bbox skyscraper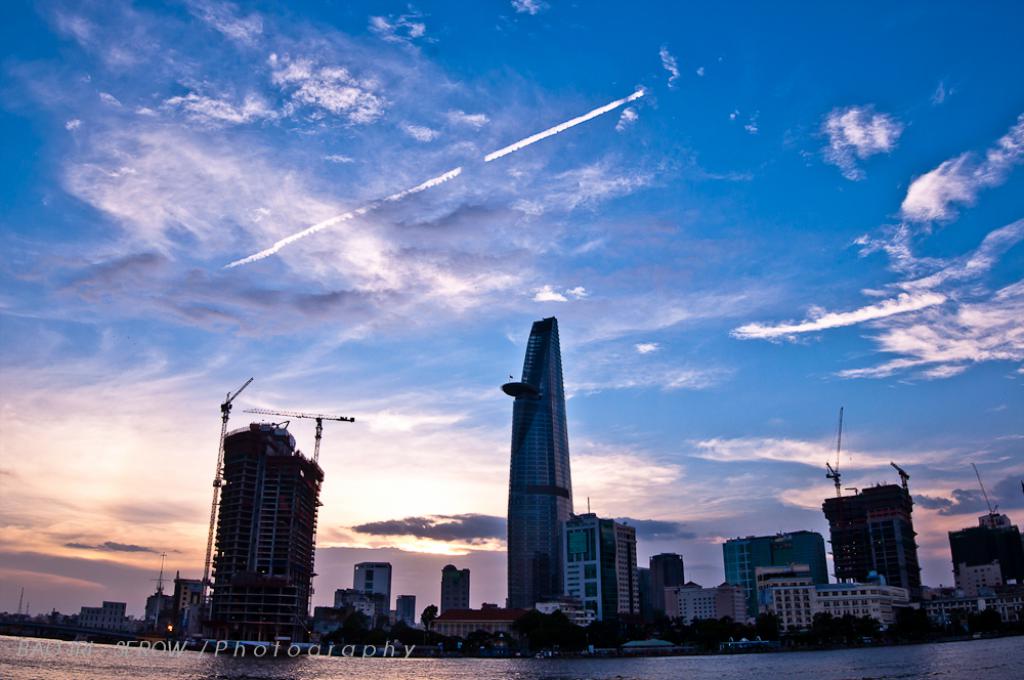
{"left": 355, "top": 563, "right": 391, "bottom": 594}
